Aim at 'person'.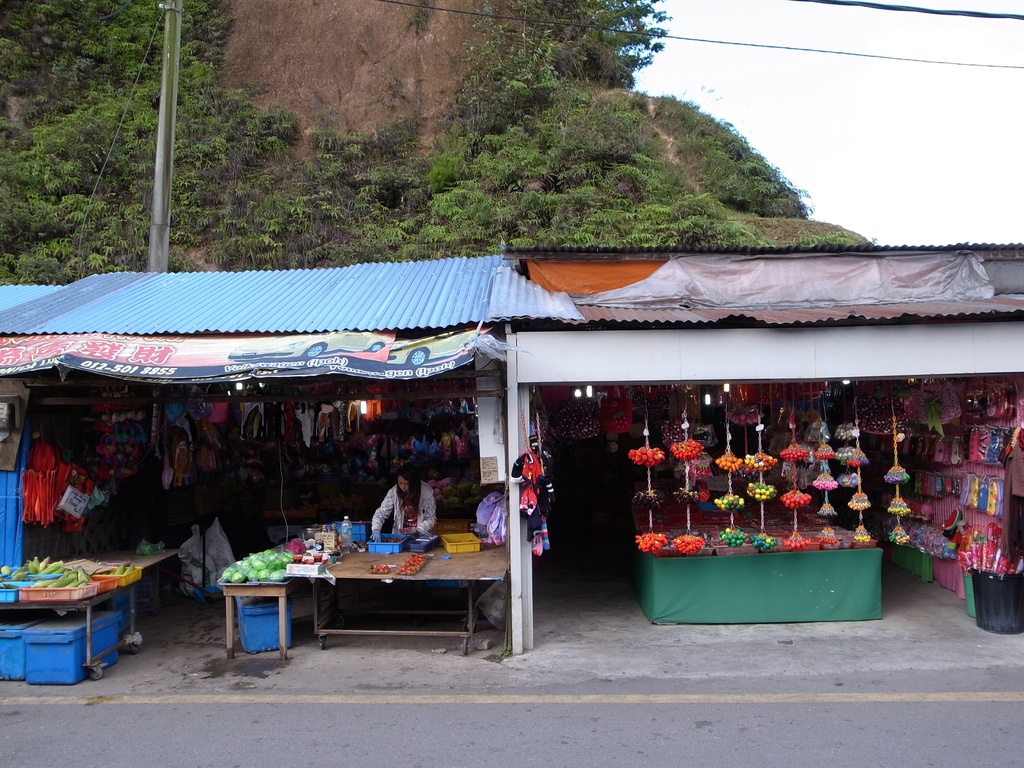
Aimed at Rect(361, 473, 428, 573).
